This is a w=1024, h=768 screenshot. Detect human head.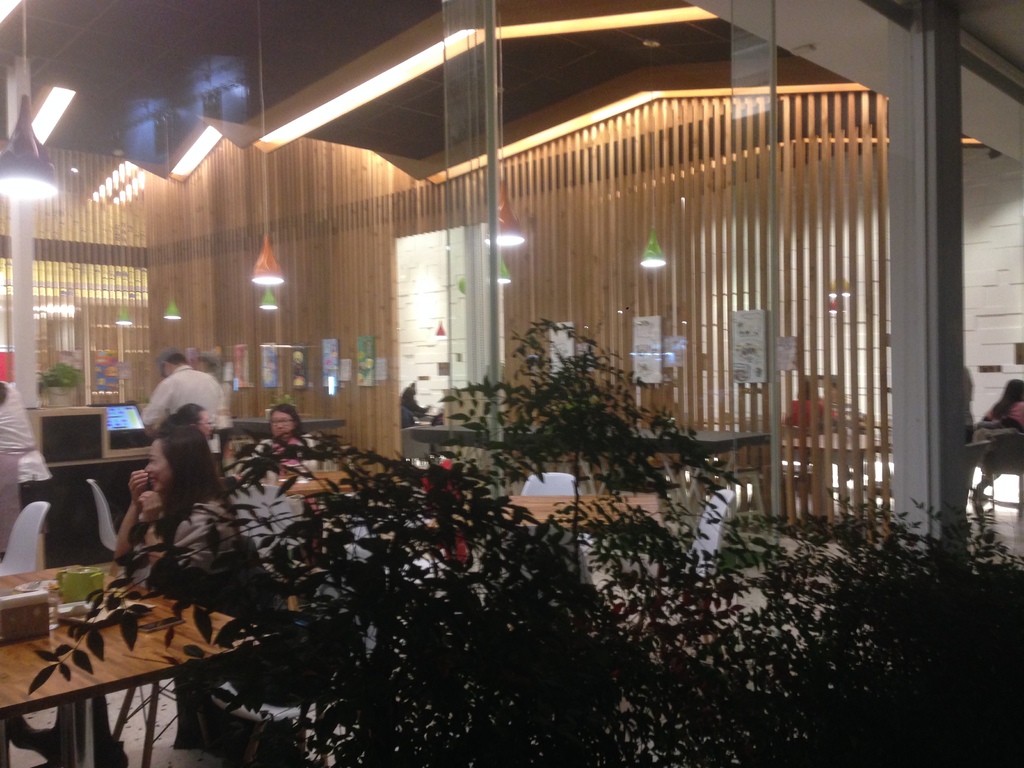
[x1=158, y1=349, x2=188, y2=383].
